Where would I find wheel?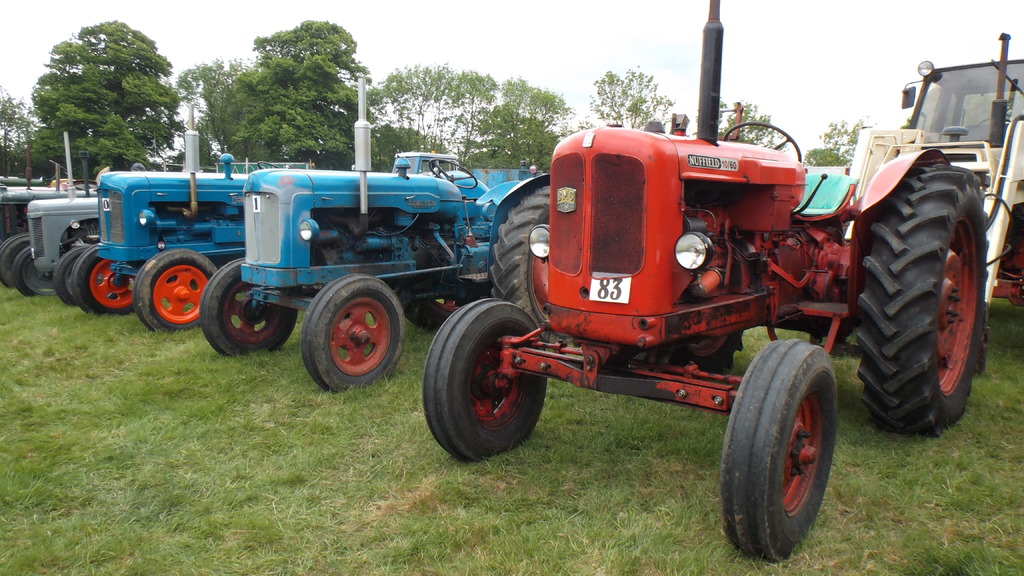
At (55,244,95,314).
